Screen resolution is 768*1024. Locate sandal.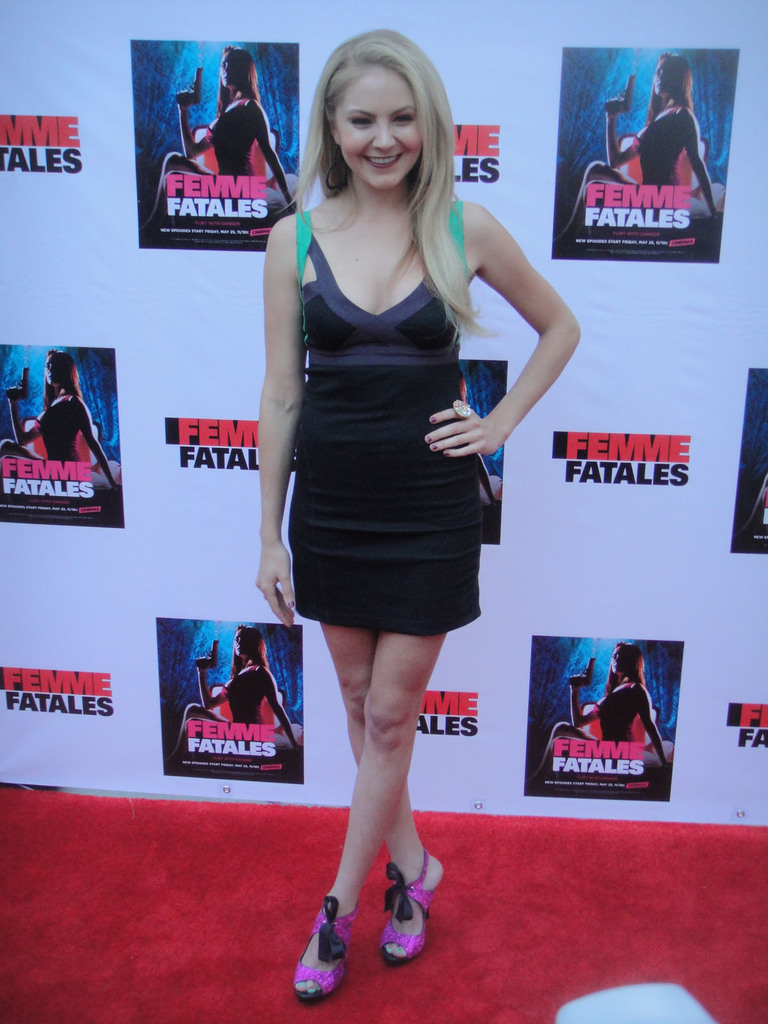
(378,854,431,963).
